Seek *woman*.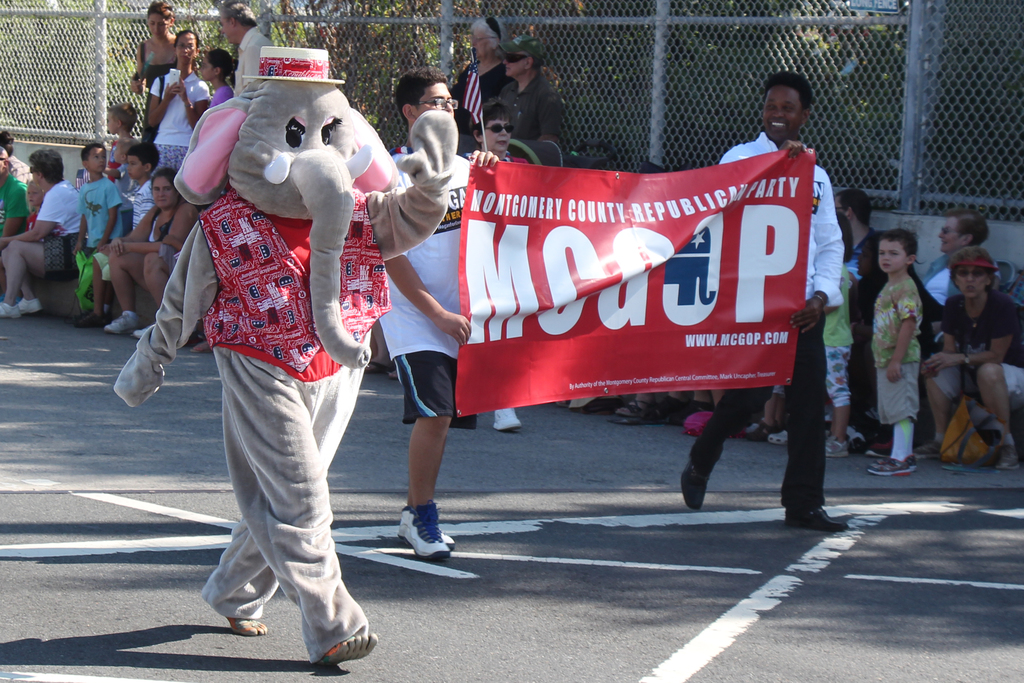
crop(147, 28, 212, 168).
